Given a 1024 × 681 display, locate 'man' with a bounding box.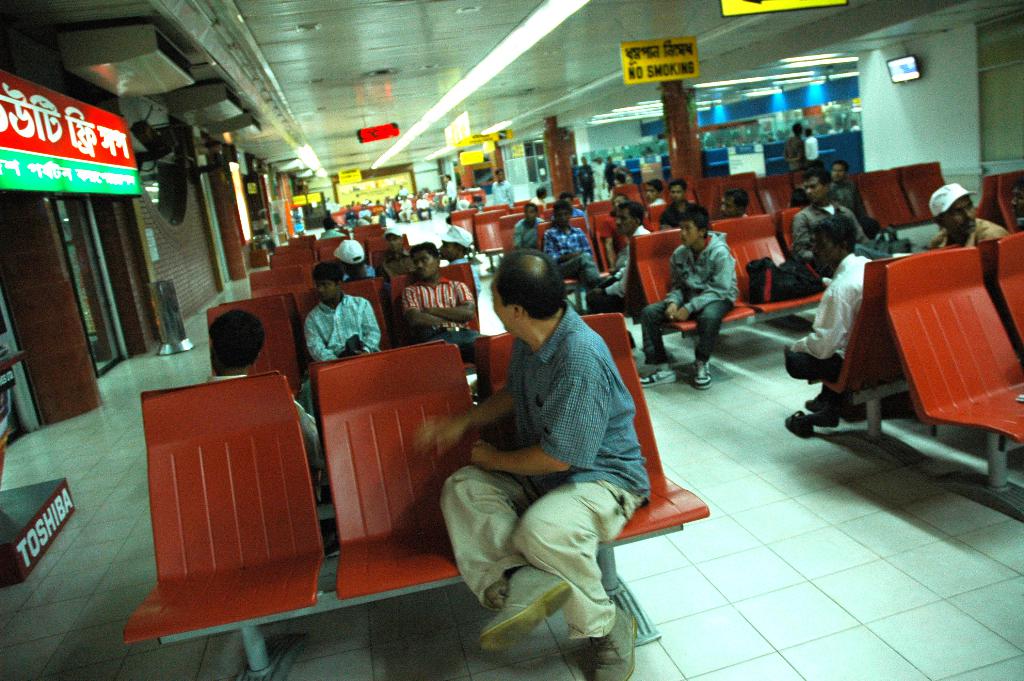
Located: [544, 204, 596, 279].
